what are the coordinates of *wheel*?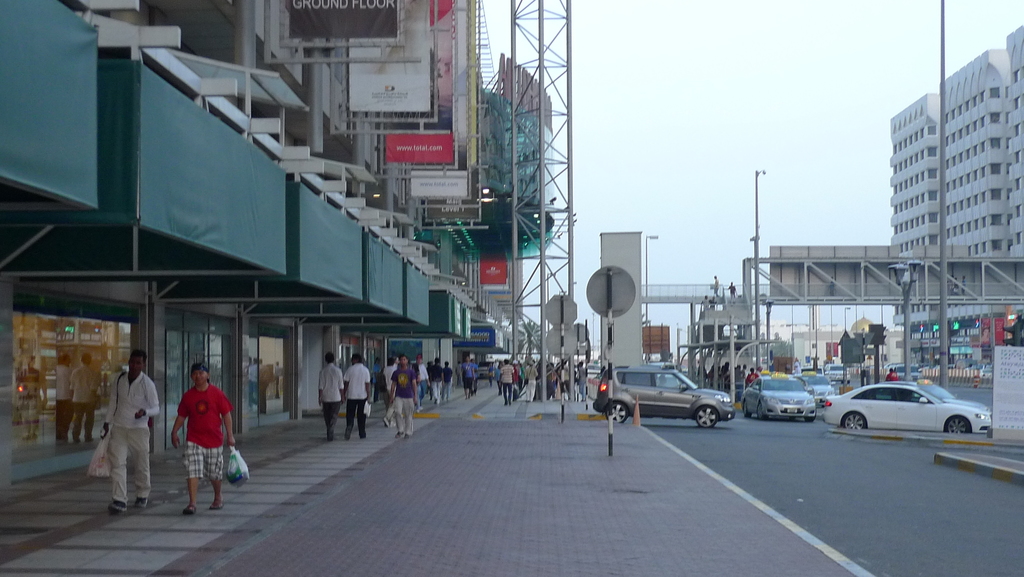
detection(604, 396, 634, 429).
